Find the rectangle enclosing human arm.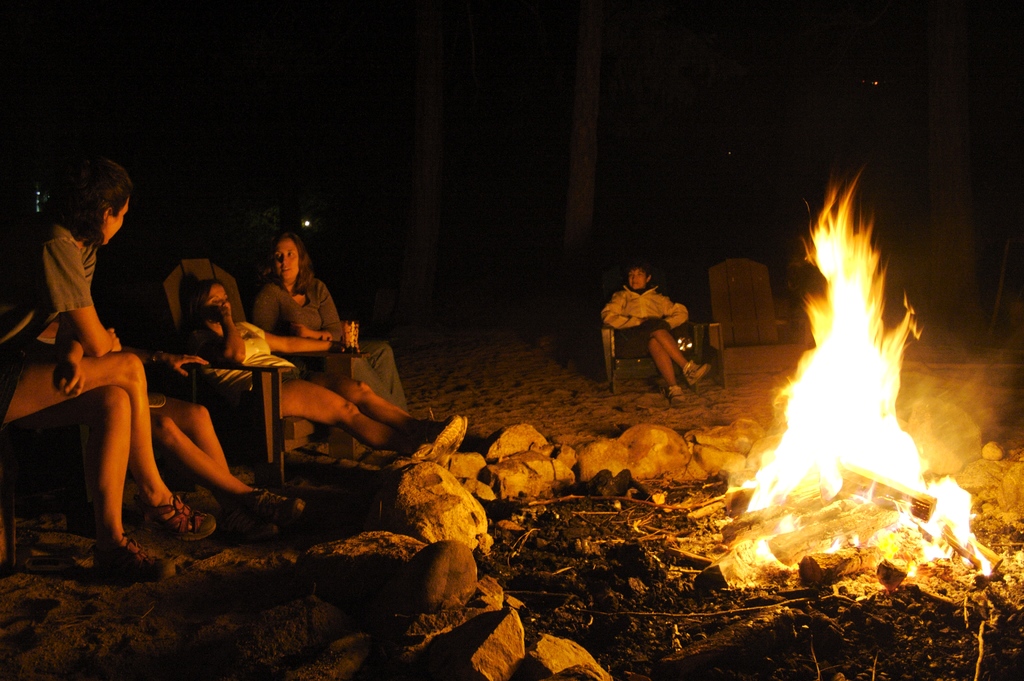
region(49, 318, 88, 393).
